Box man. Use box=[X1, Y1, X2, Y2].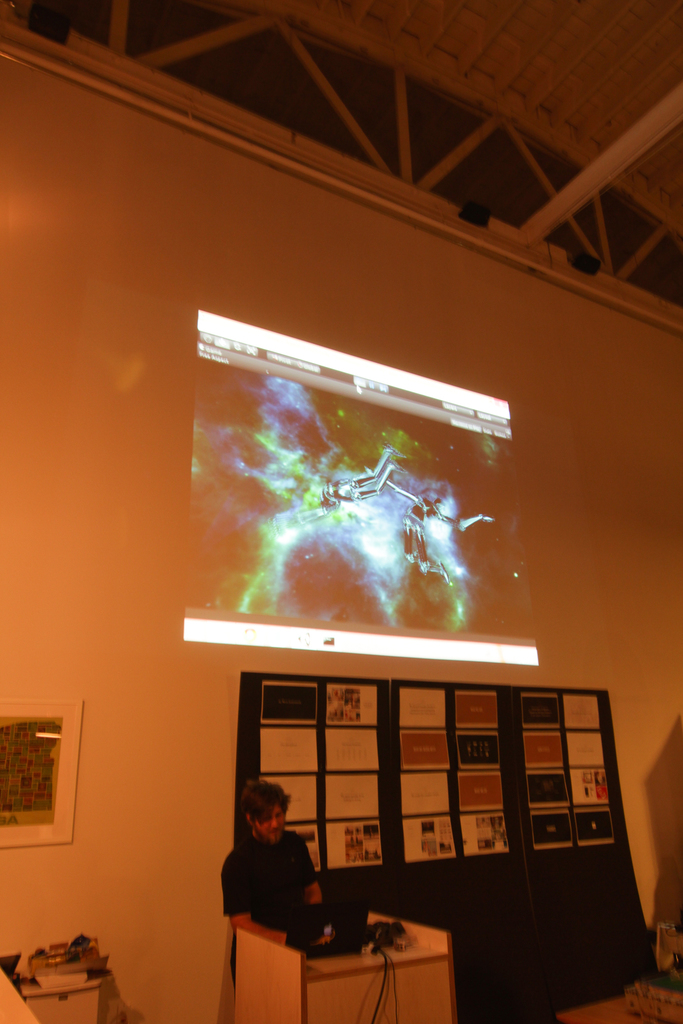
box=[207, 769, 331, 963].
